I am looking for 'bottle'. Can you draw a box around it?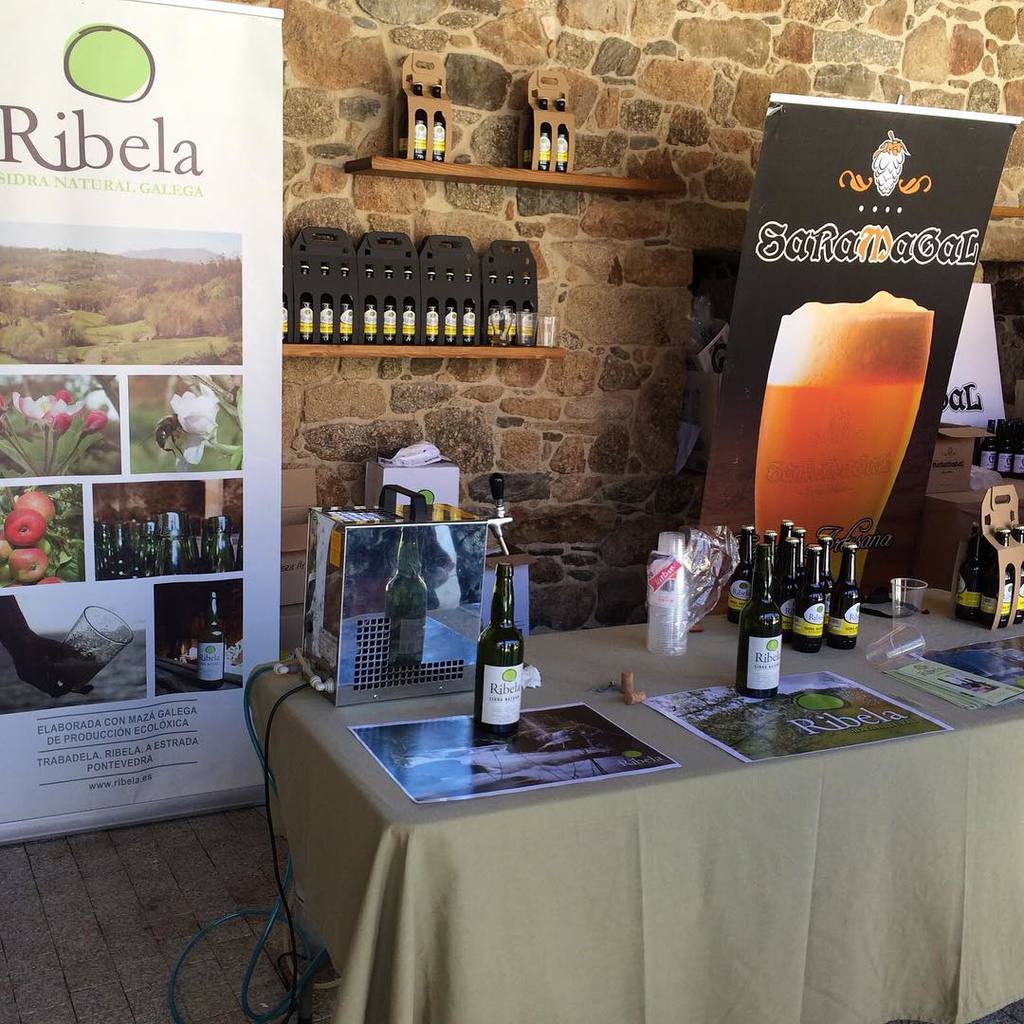
Sure, the bounding box is 379:298:397:344.
